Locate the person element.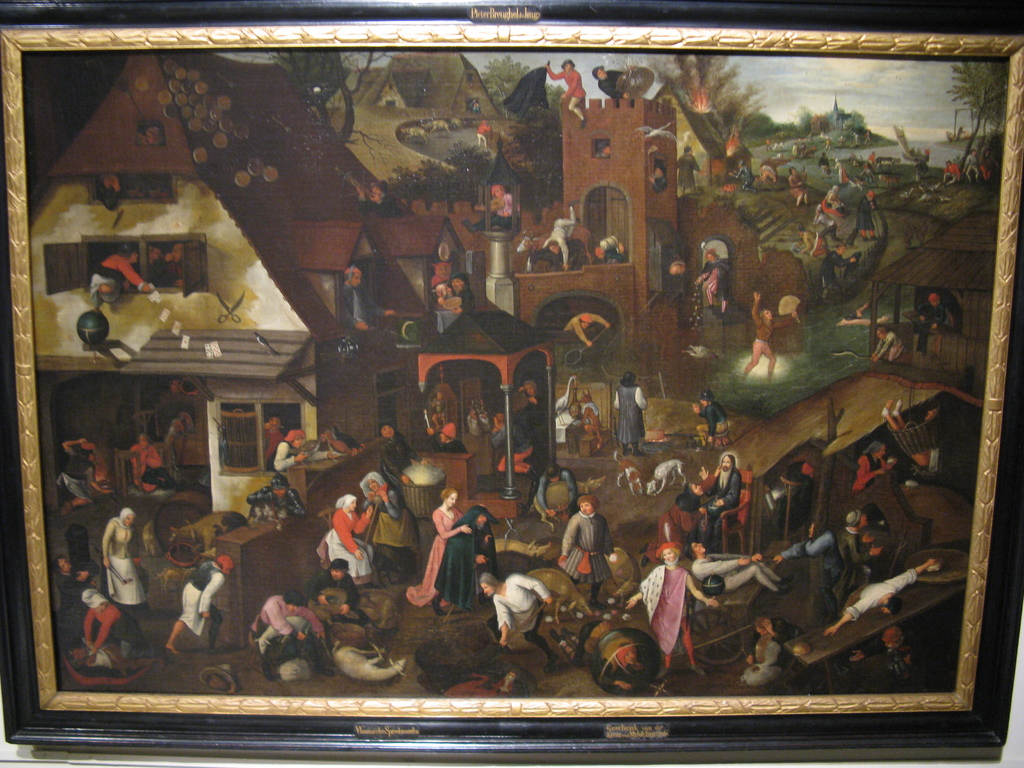
Element bbox: <bbox>433, 282, 461, 316</bbox>.
